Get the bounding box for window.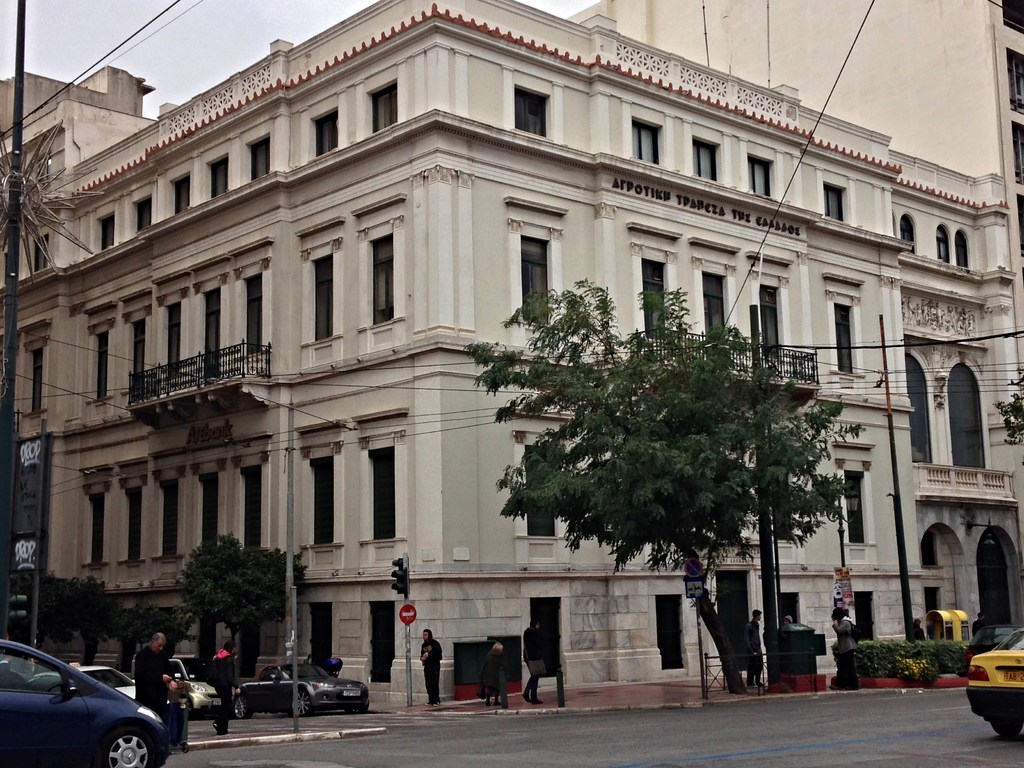
<bbox>90, 494, 106, 566</bbox>.
